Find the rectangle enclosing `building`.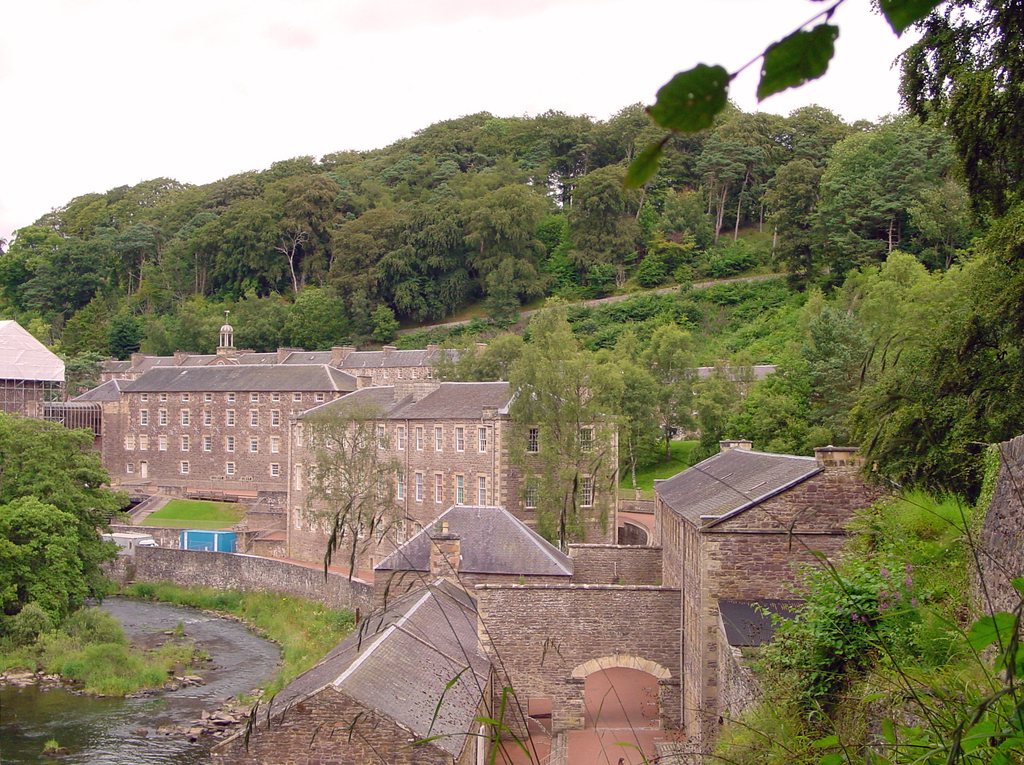
x1=60 y1=374 x2=141 y2=440.
